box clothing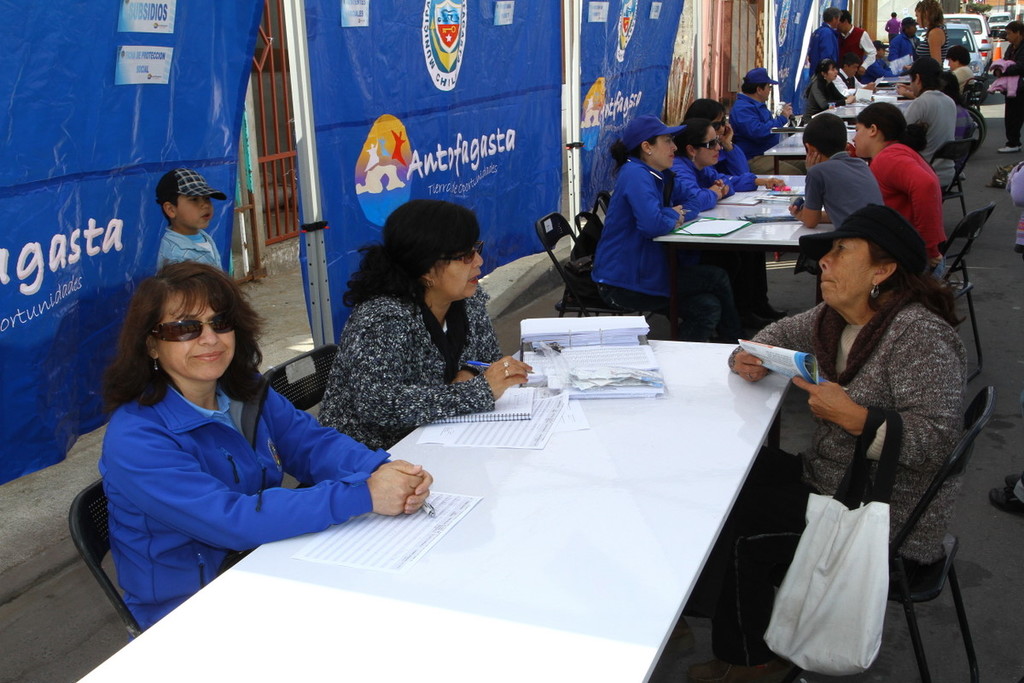
{"x1": 602, "y1": 118, "x2": 712, "y2": 315}
